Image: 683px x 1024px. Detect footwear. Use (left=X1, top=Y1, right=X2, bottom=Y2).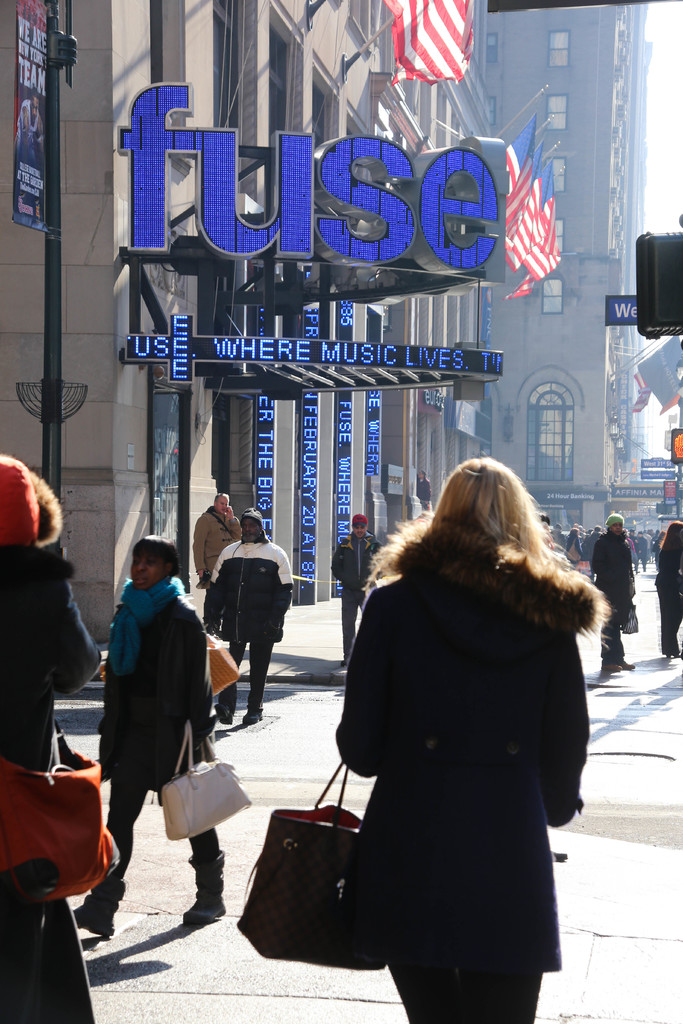
(left=215, top=702, right=234, bottom=723).
